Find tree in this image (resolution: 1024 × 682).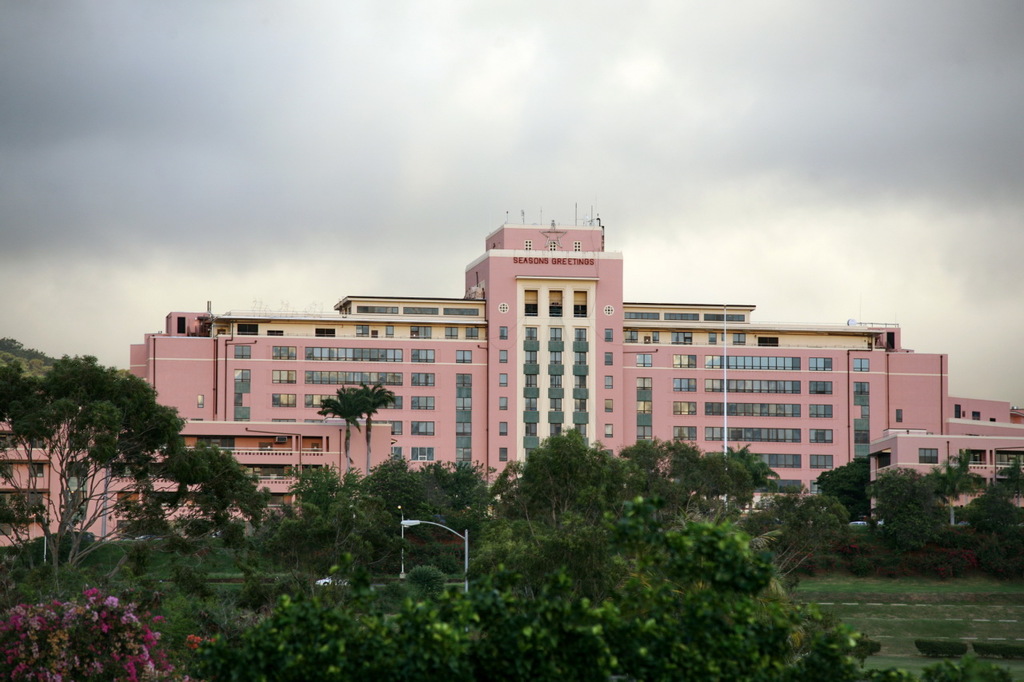
pyautogui.locateOnScreen(509, 429, 626, 525).
